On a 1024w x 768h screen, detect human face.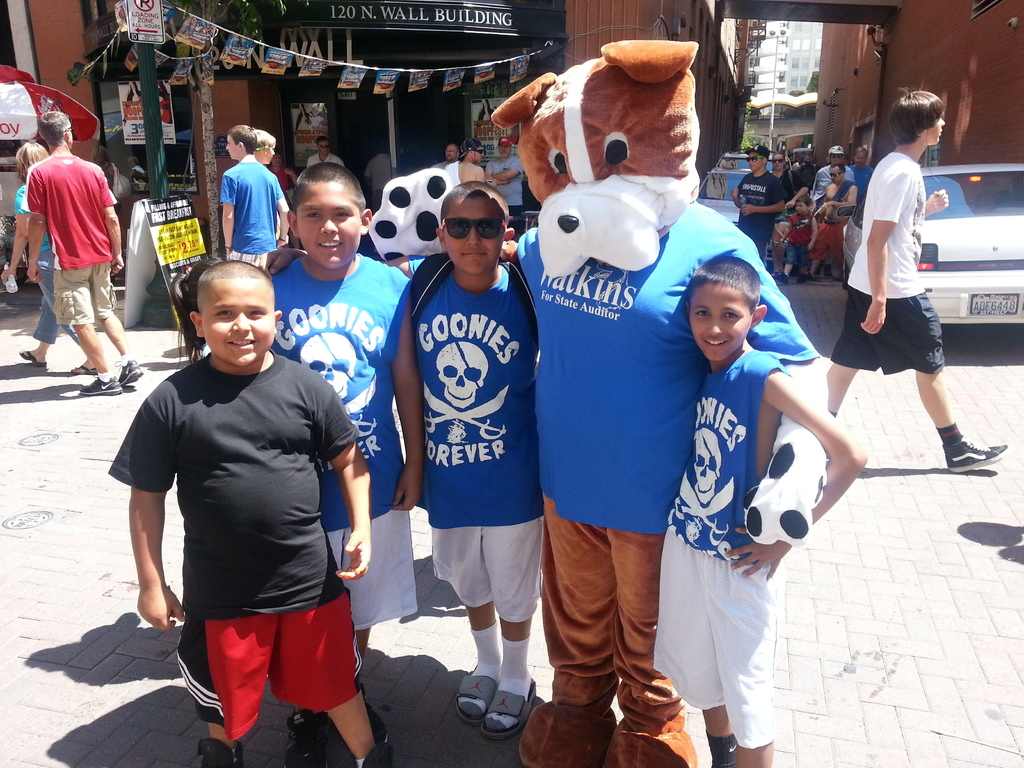
bbox=(794, 199, 803, 219).
